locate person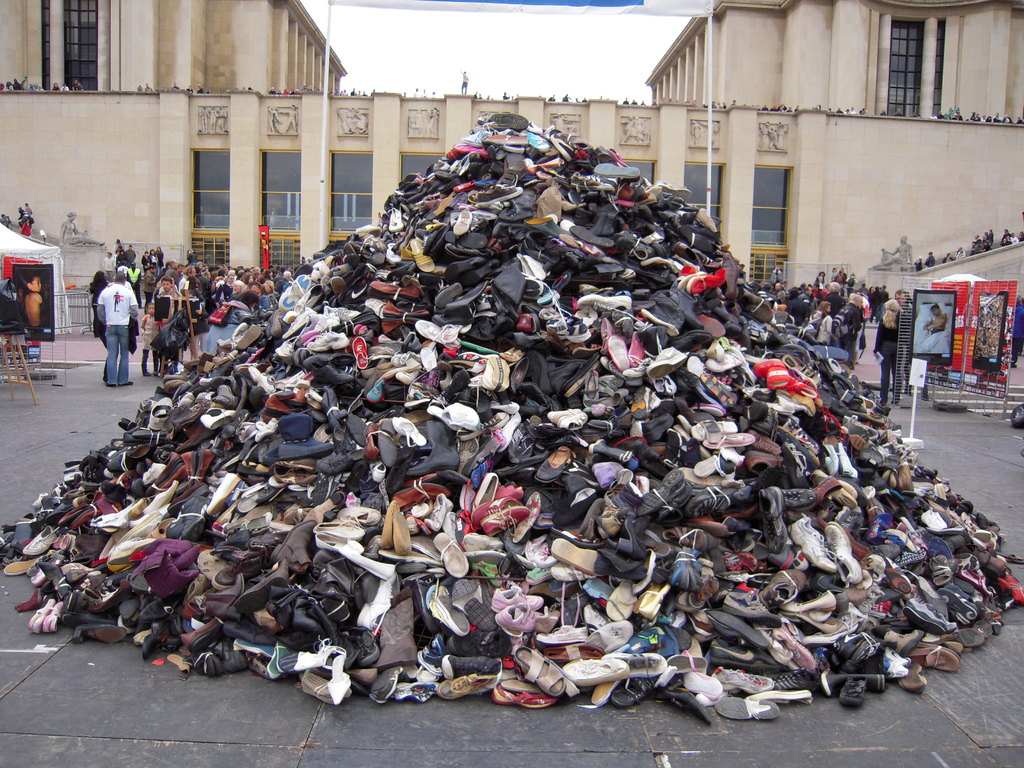
left=22, top=274, right=44, bottom=325
